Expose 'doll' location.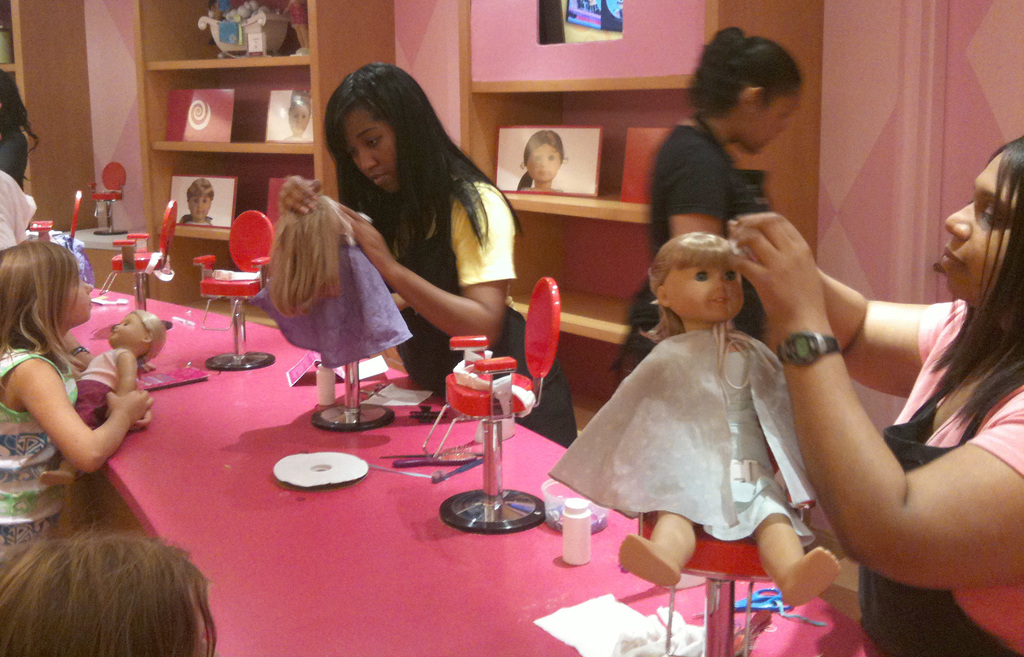
Exposed at Rect(50, 309, 161, 491).
